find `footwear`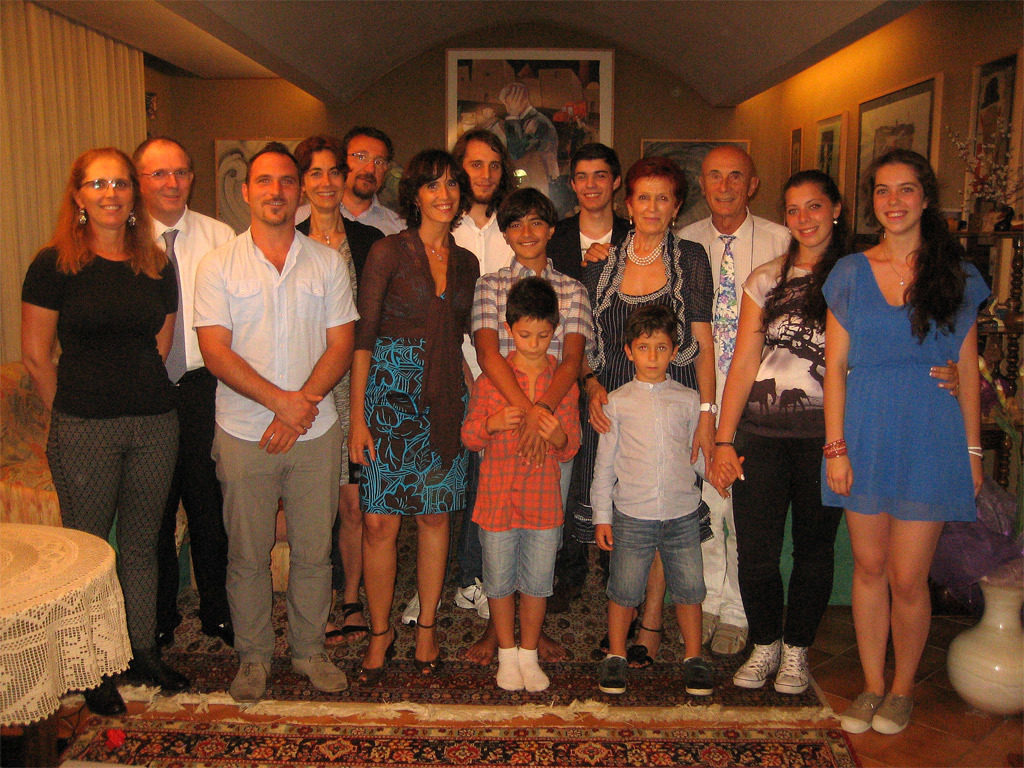
left=286, top=653, right=349, bottom=688
